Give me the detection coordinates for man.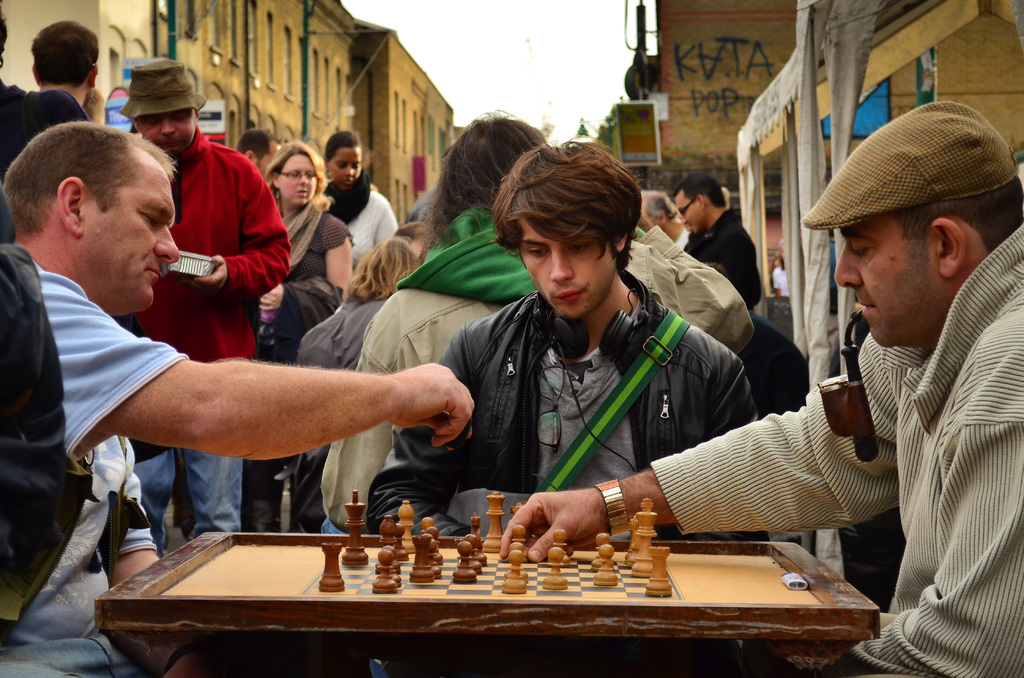
x1=364 y1=141 x2=769 y2=545.
